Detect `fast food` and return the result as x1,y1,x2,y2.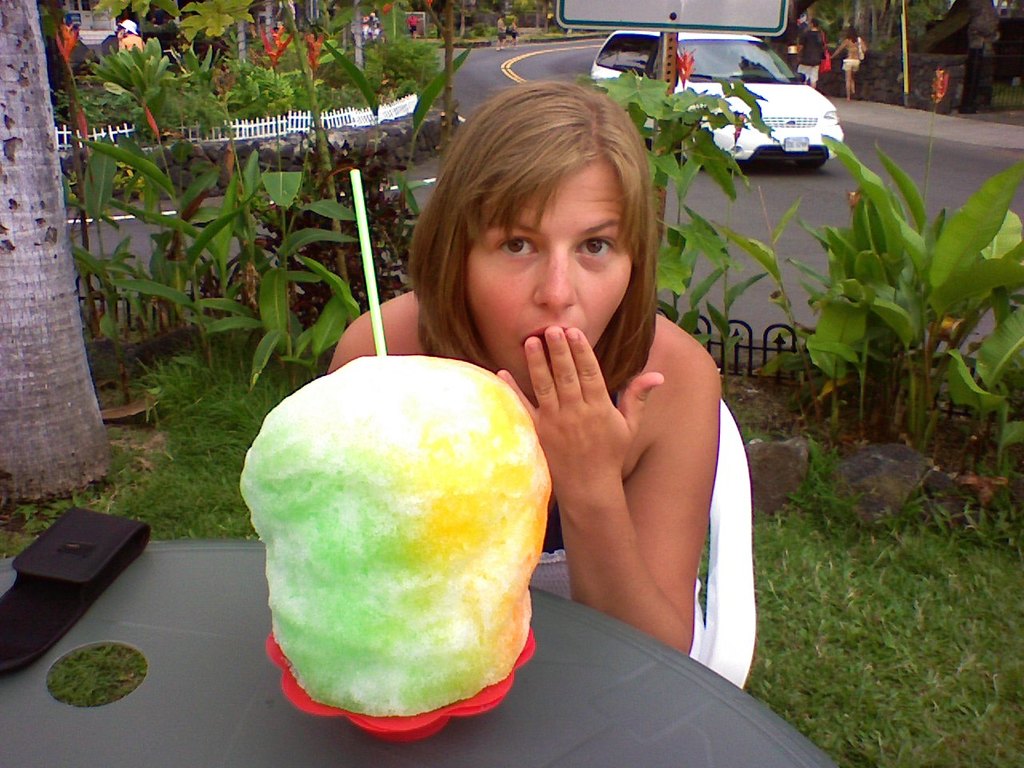
236,347,552,723.
